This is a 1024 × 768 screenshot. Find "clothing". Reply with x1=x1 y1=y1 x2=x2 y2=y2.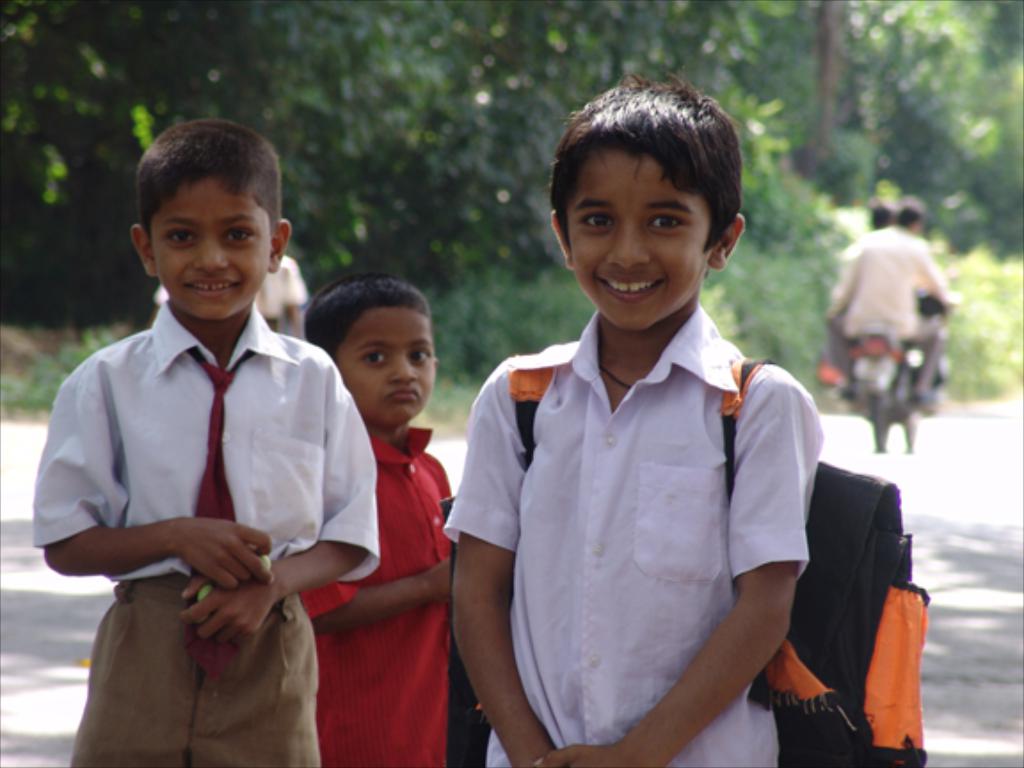
x1=823 y1=220 x2=951 y2=393.
